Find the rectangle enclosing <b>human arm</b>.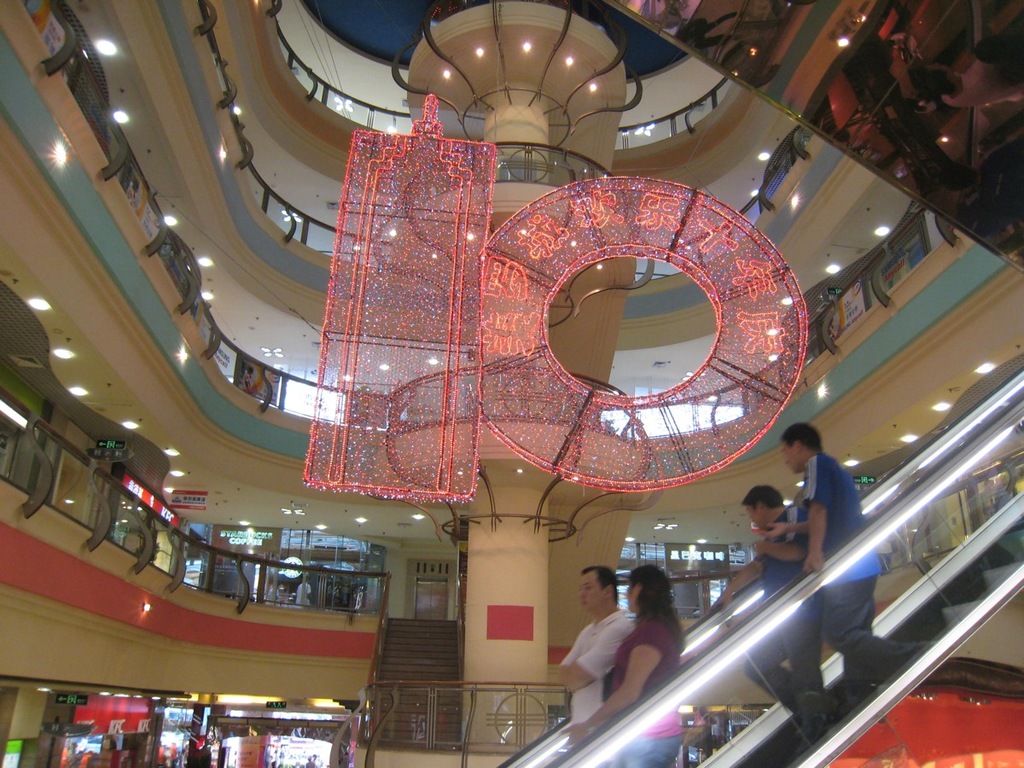
x1=561, y1=624, x2=666, y2=748.
